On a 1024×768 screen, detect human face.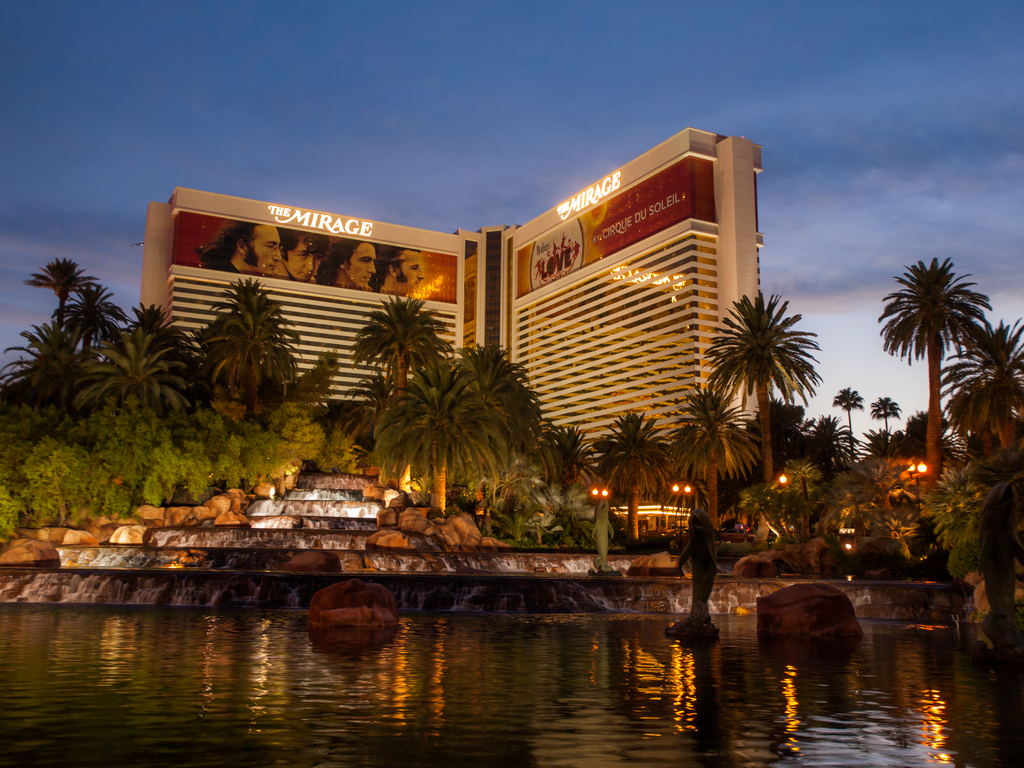
349, 241, 376, 286.
